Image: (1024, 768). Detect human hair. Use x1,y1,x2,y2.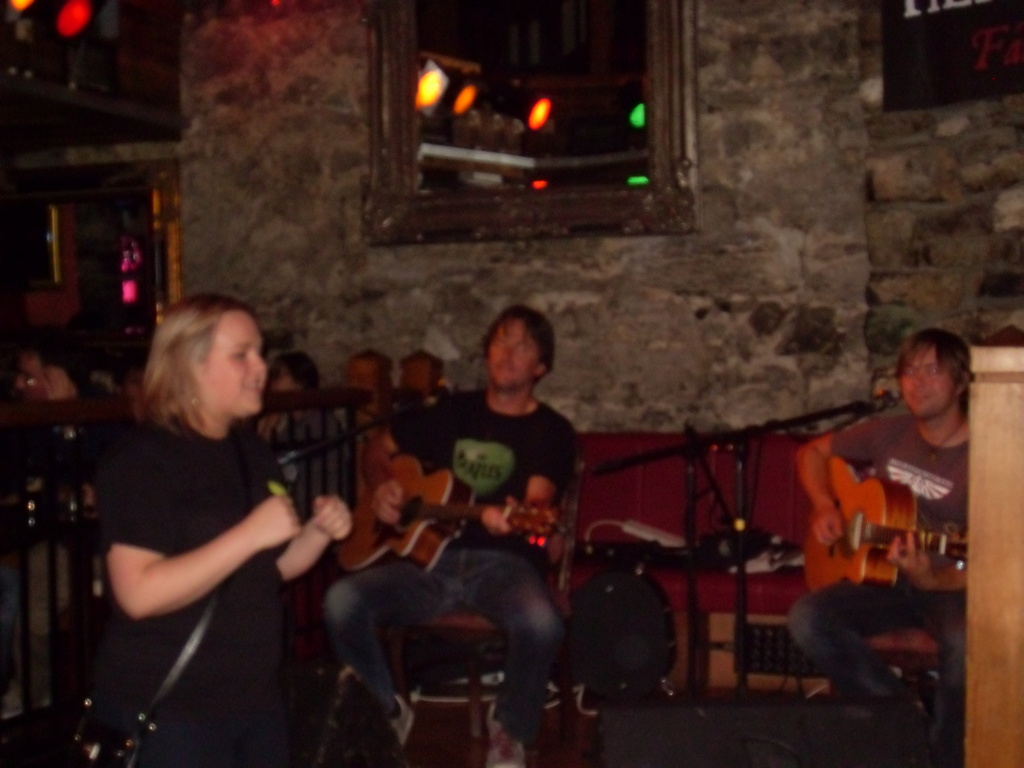
282,352,321,397.
